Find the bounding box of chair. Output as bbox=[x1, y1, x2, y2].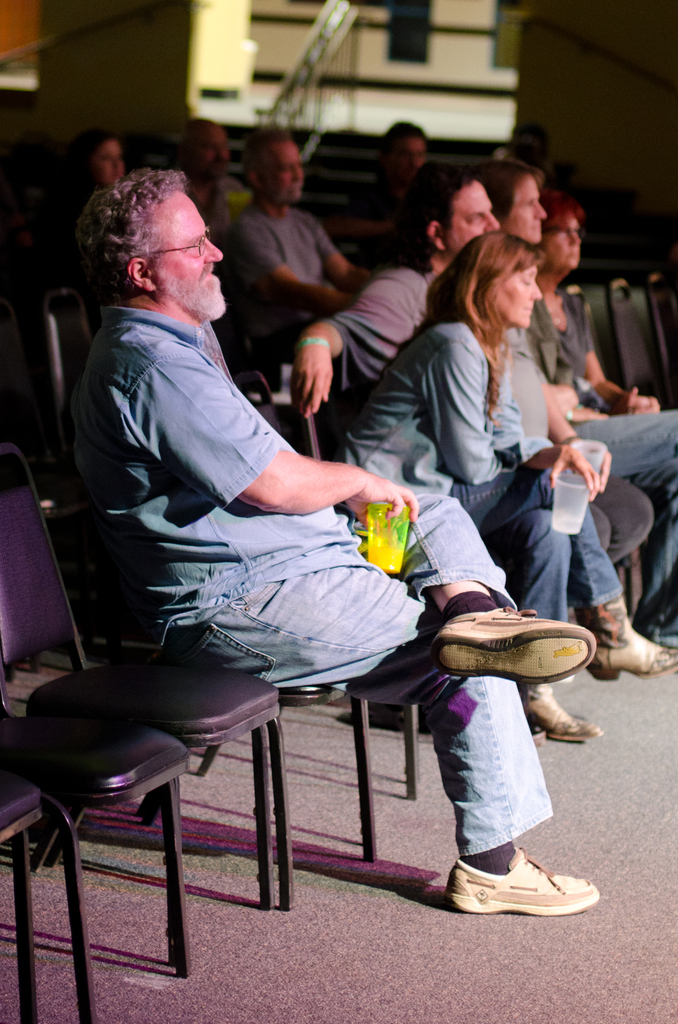
bbox=[0, 708, 191, 1023].
